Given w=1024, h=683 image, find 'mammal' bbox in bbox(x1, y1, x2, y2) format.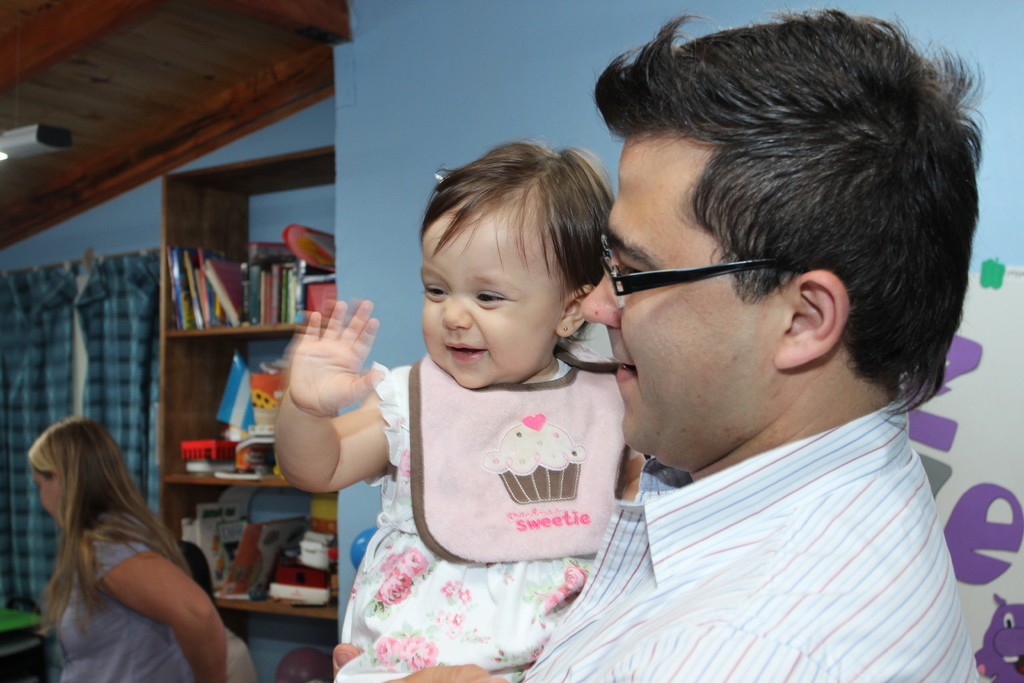
bbox(4, 405, 252, 670).
